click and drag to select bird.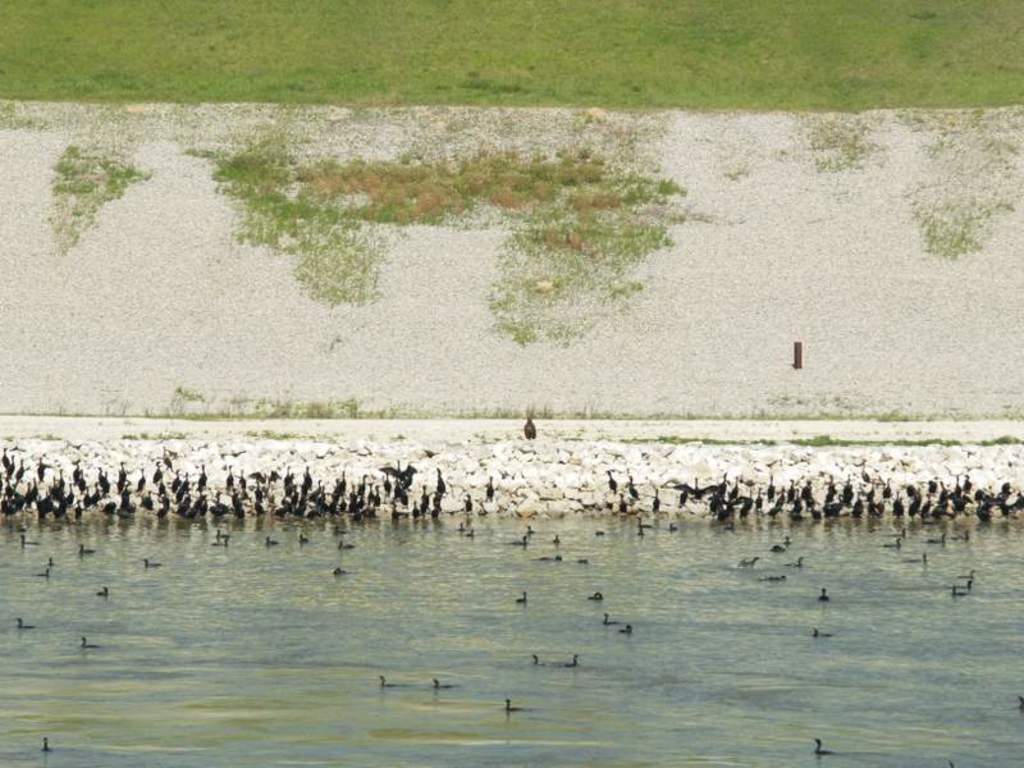
Selection: <box>534,652,548,666</box>.
